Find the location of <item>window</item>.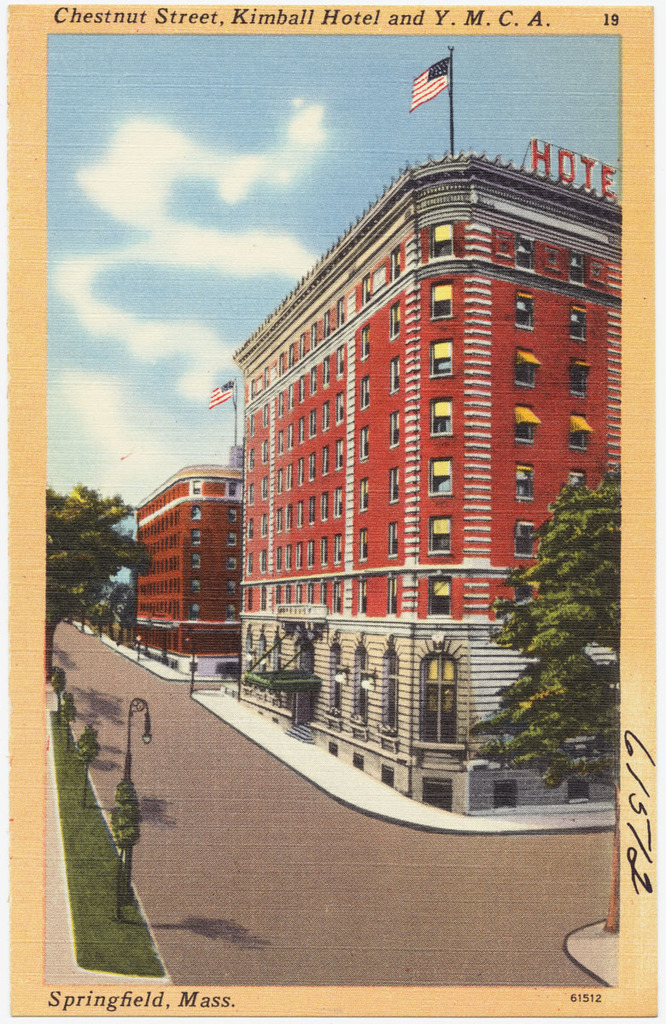
Location: [x1=299, y1=378, x2=304, y2=403].
